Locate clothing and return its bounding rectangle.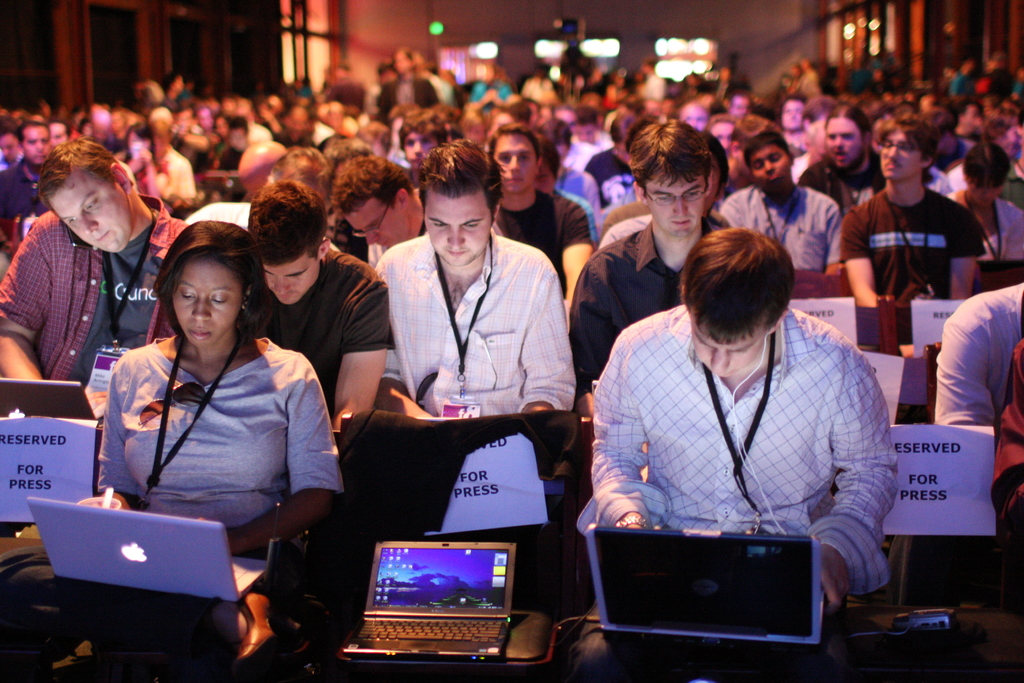
(316, 131, 348, 152).
